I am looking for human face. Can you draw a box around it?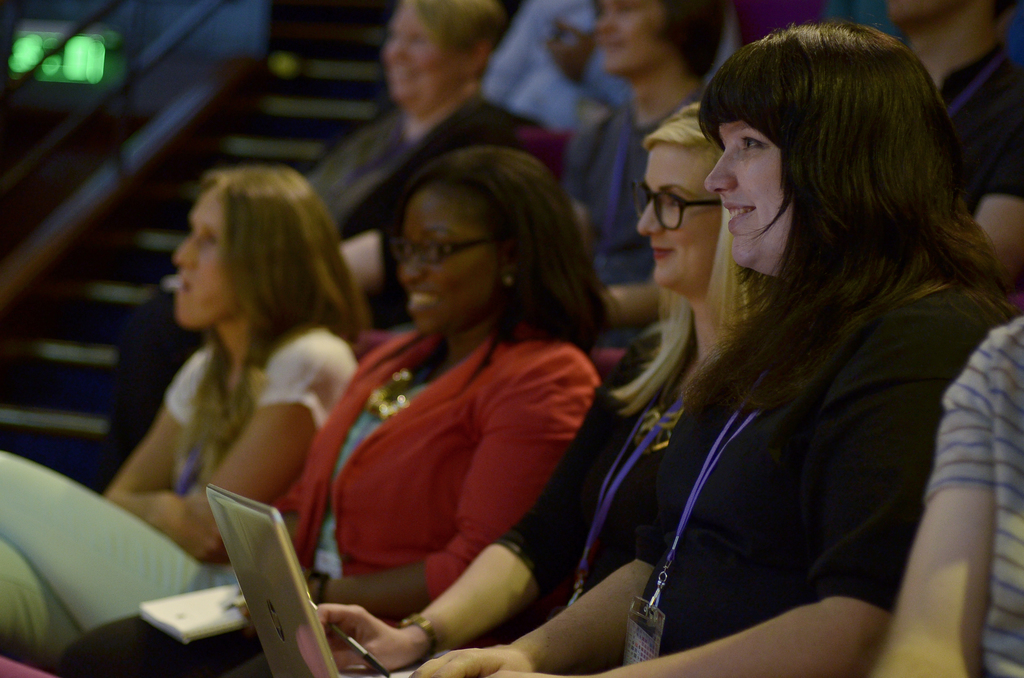
Sure, the bounding box is (383,0,455,104).
